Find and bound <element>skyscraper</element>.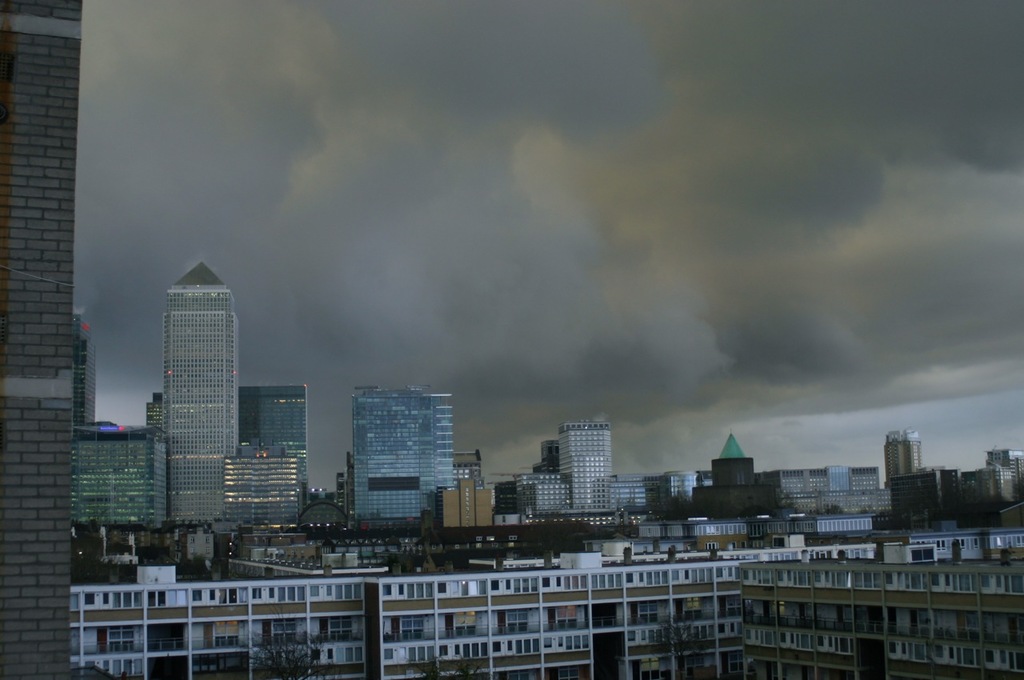
Bound: x1=714, y1=434, x2=757, y2=484.
